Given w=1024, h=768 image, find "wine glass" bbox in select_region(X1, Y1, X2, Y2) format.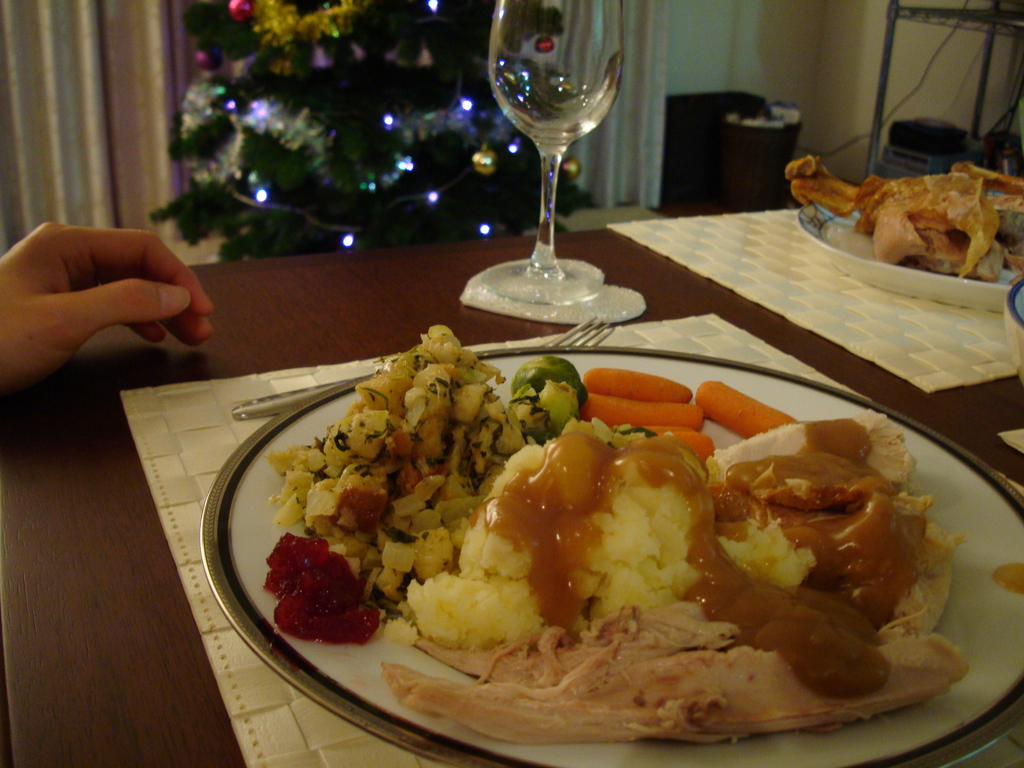
select_region(490, 3, 623, 301).
